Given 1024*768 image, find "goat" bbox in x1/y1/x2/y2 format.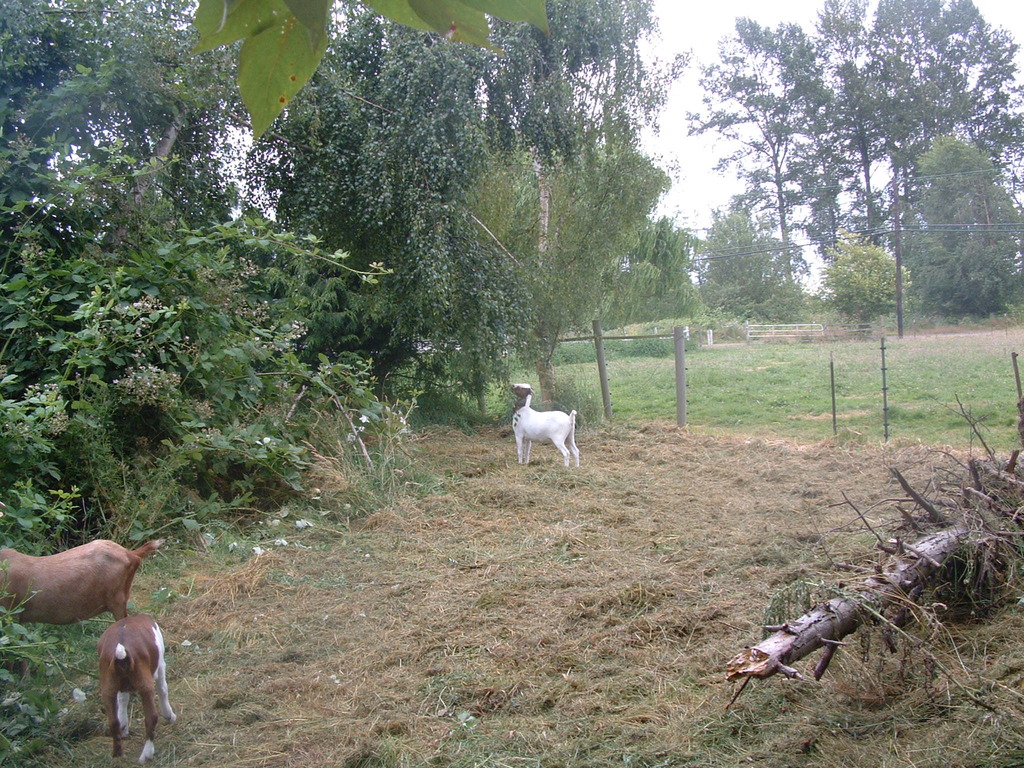
95/612/178/767.
